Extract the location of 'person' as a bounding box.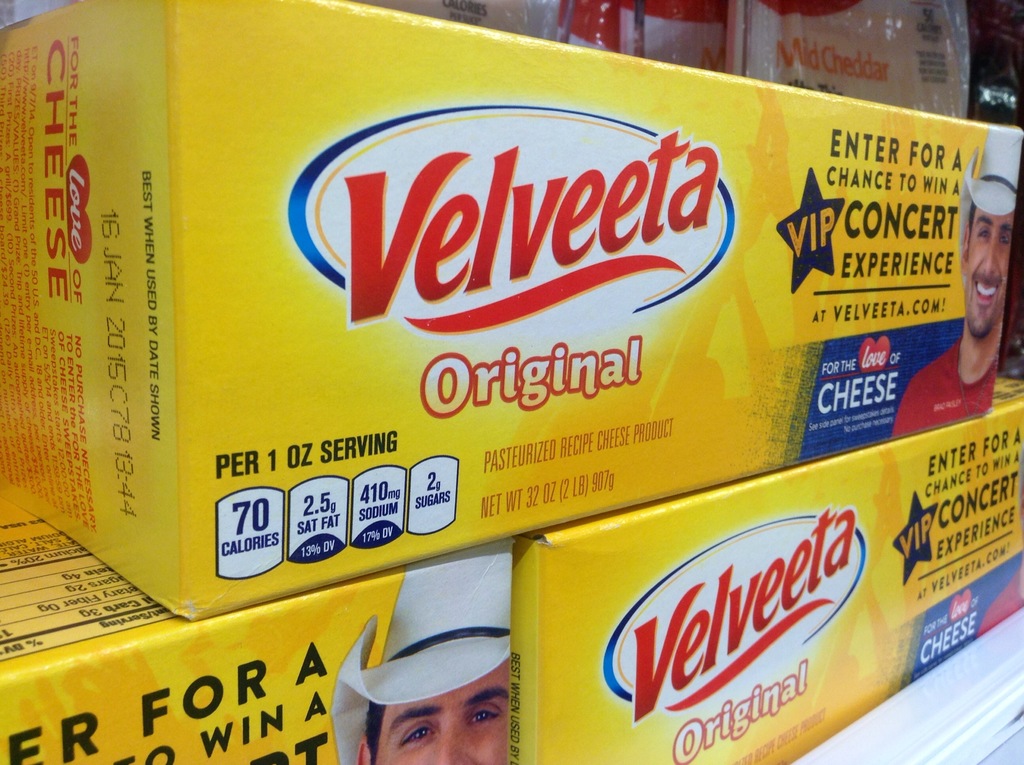
[892, 120, 1023, 444].
